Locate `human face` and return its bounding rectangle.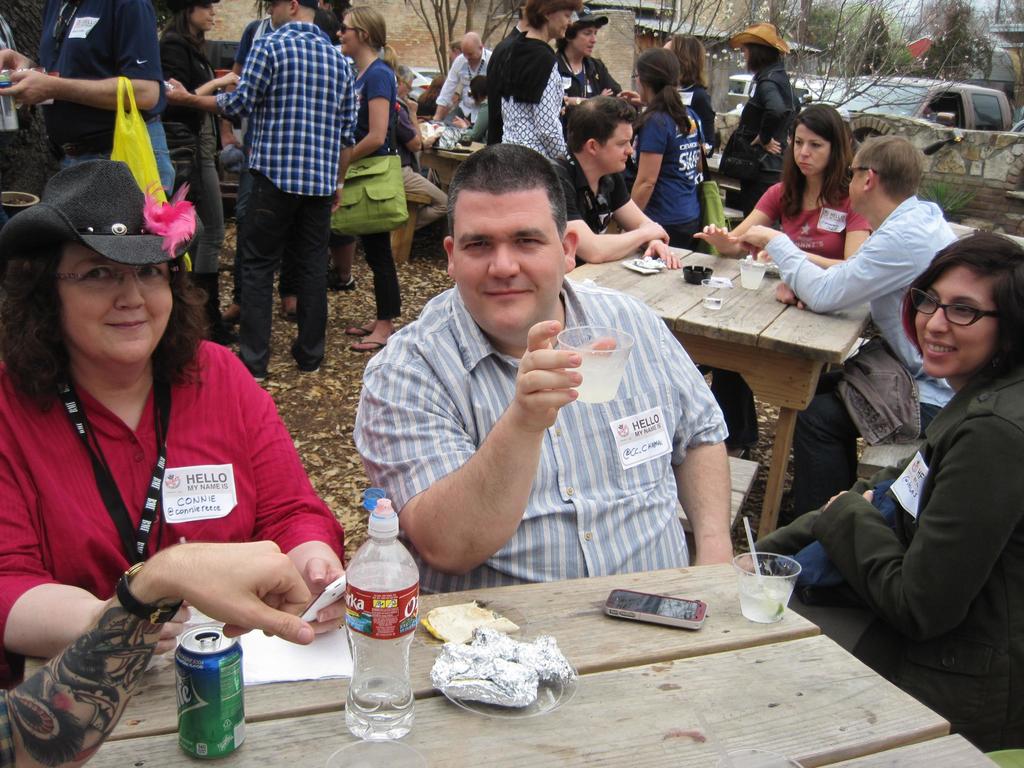
locate(193, 3, 214, 31).
